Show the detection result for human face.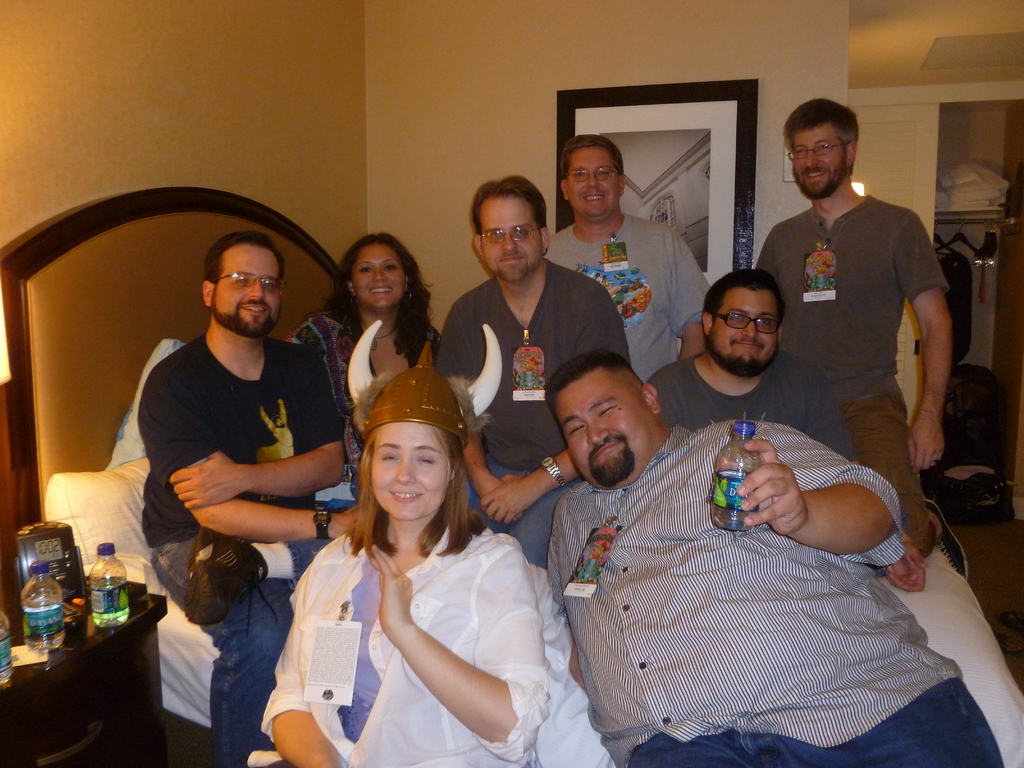
x1=212, y1=248, x2=282, y2=333.
